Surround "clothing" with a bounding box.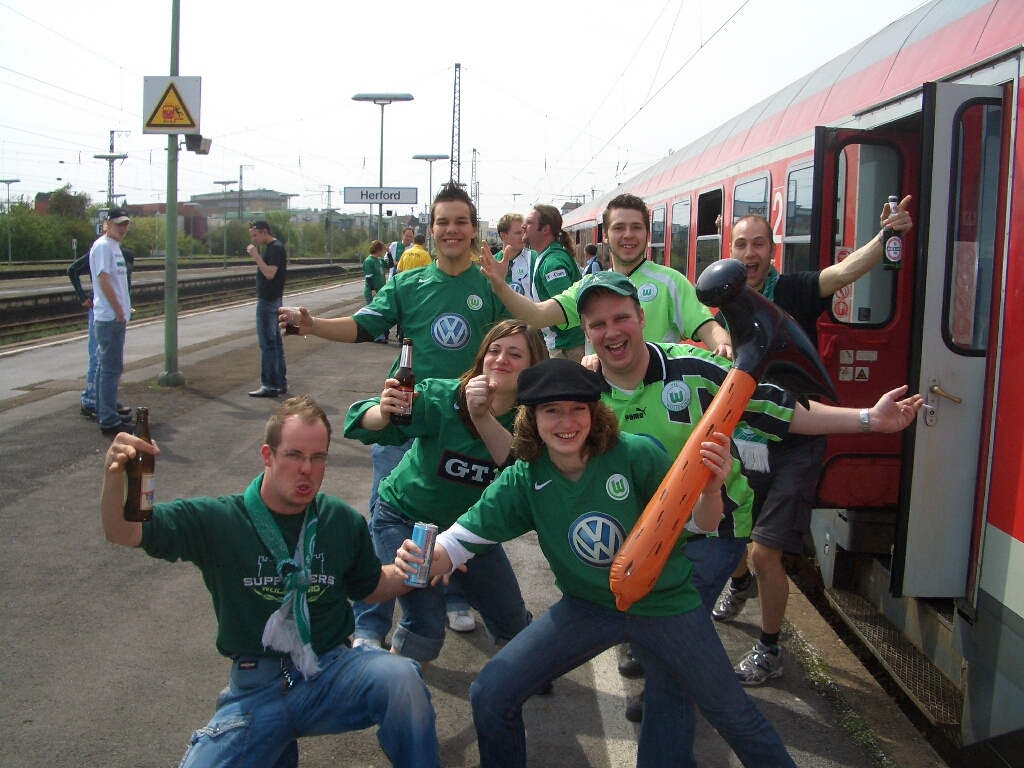
(430,367,763,704).
